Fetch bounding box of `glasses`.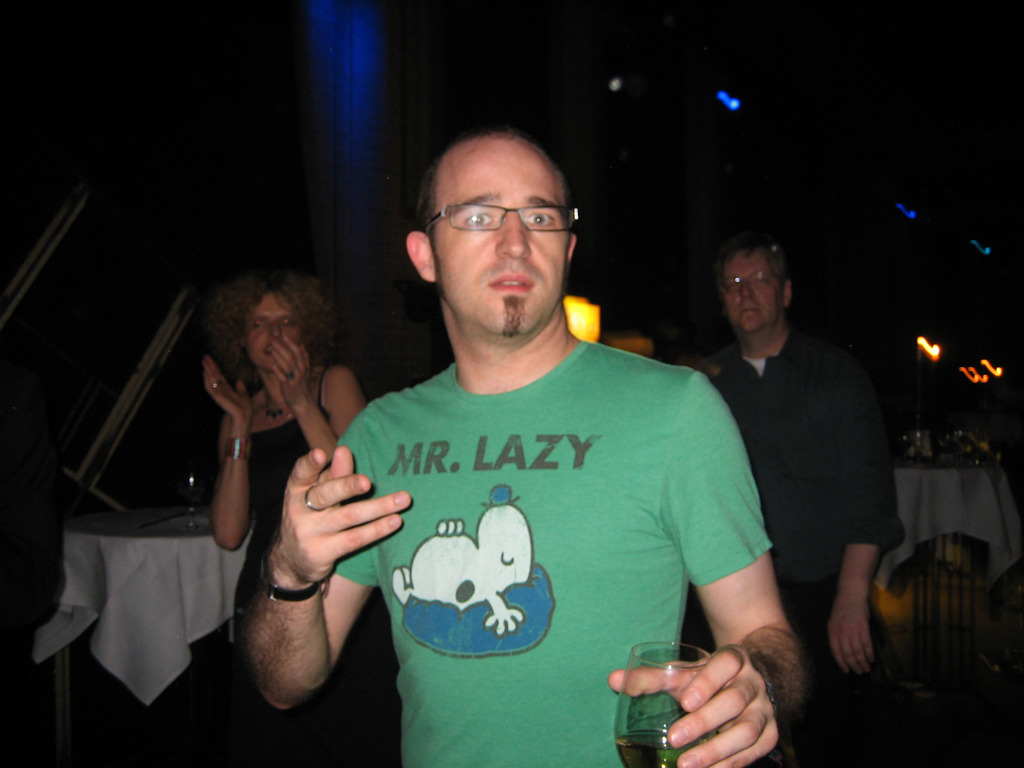
Bbox: region(431, 189, 579, 256).
